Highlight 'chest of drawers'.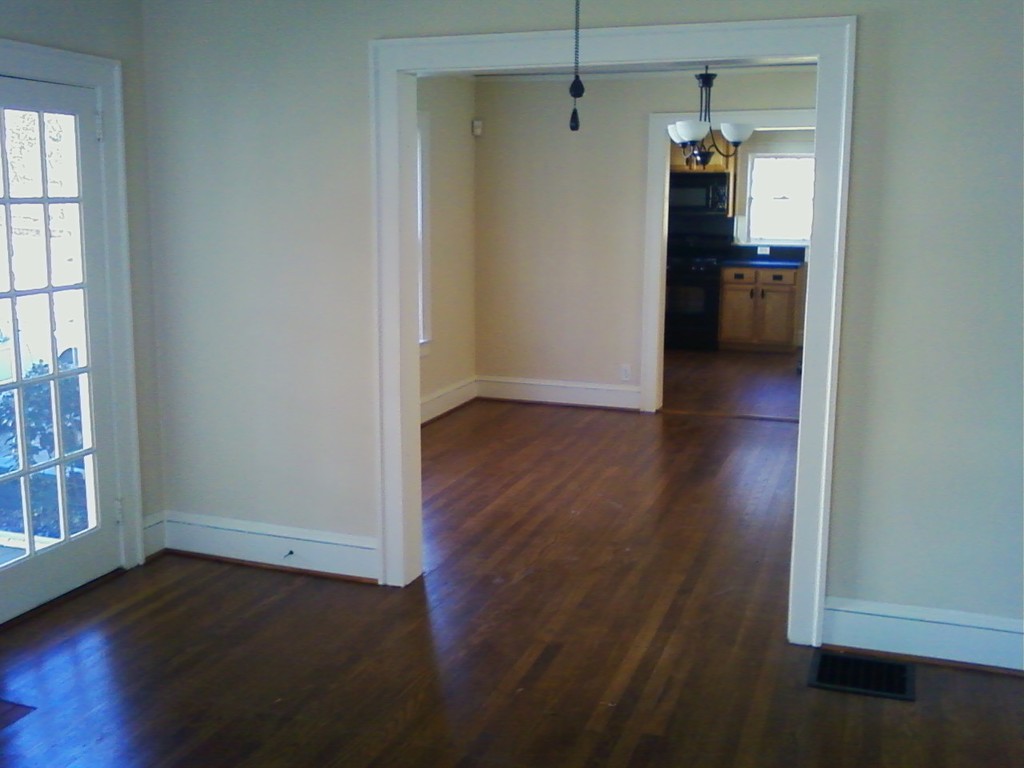
Highlighted region: x1=718, y1=266, x2=808, y2=354.
